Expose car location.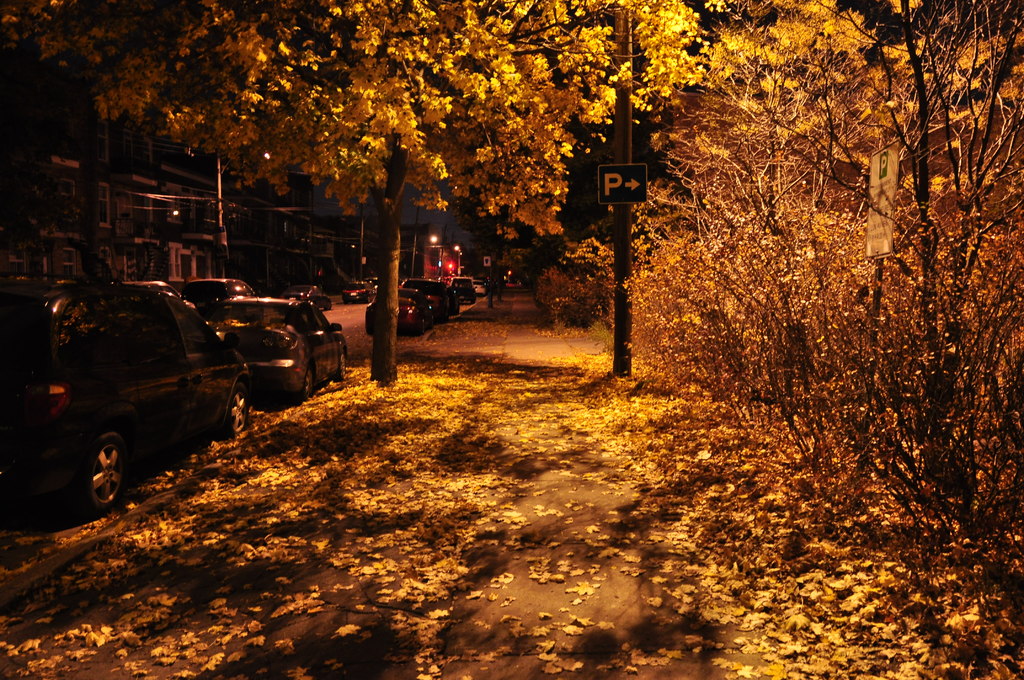
Exposed at [341,279,378,303].
